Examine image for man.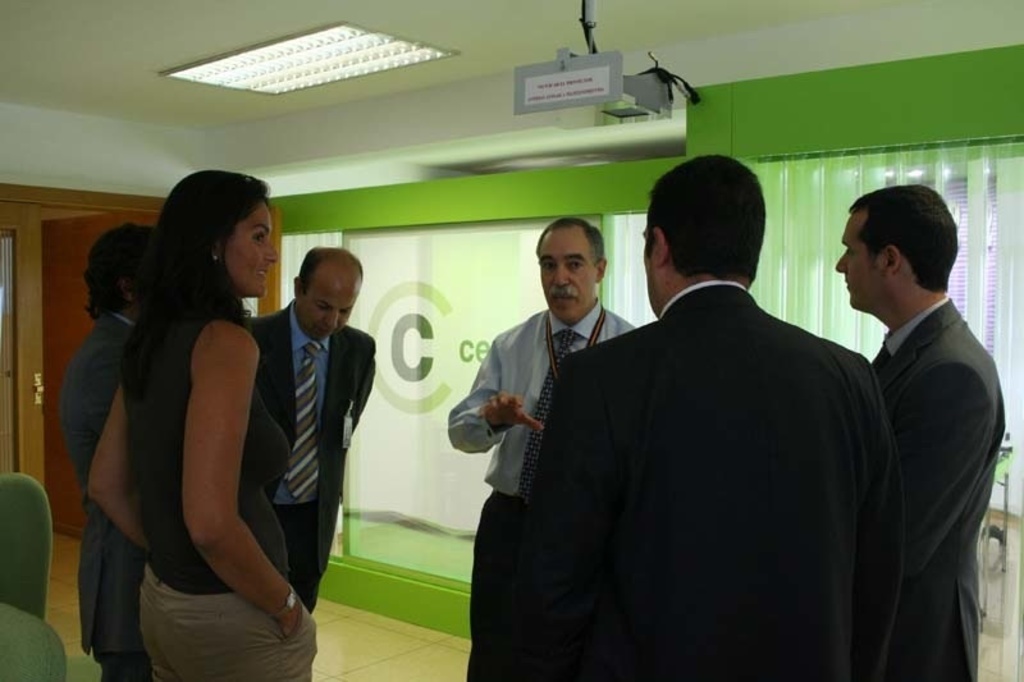
Examination result: (440, 214, 641, 681).
